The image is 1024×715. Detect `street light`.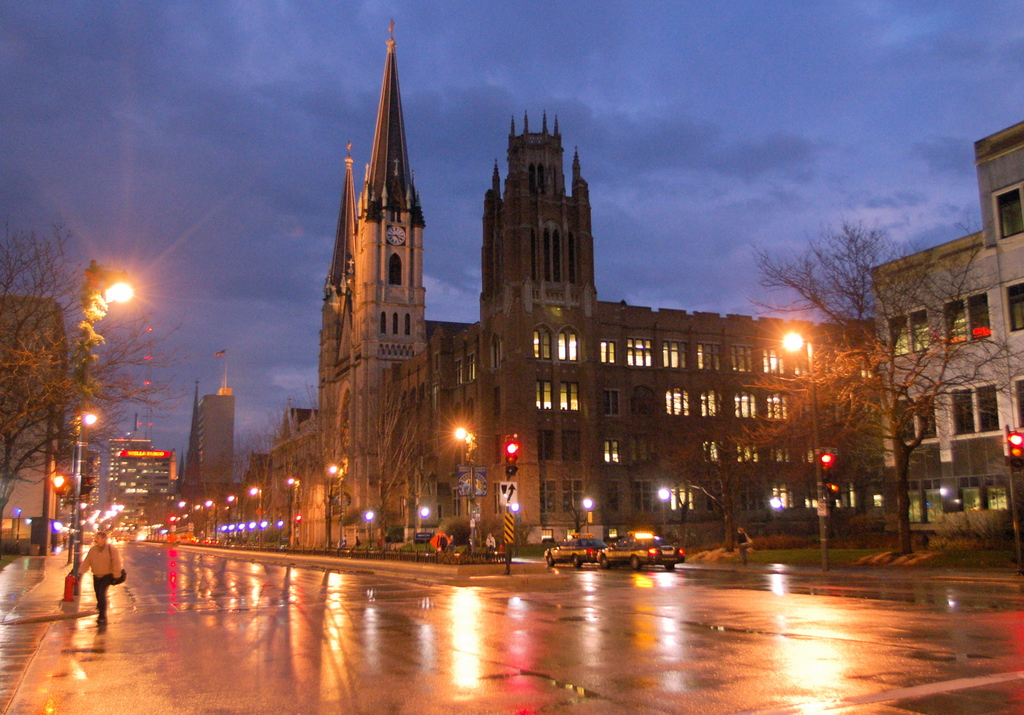
Detection: 285 478 299 549.
